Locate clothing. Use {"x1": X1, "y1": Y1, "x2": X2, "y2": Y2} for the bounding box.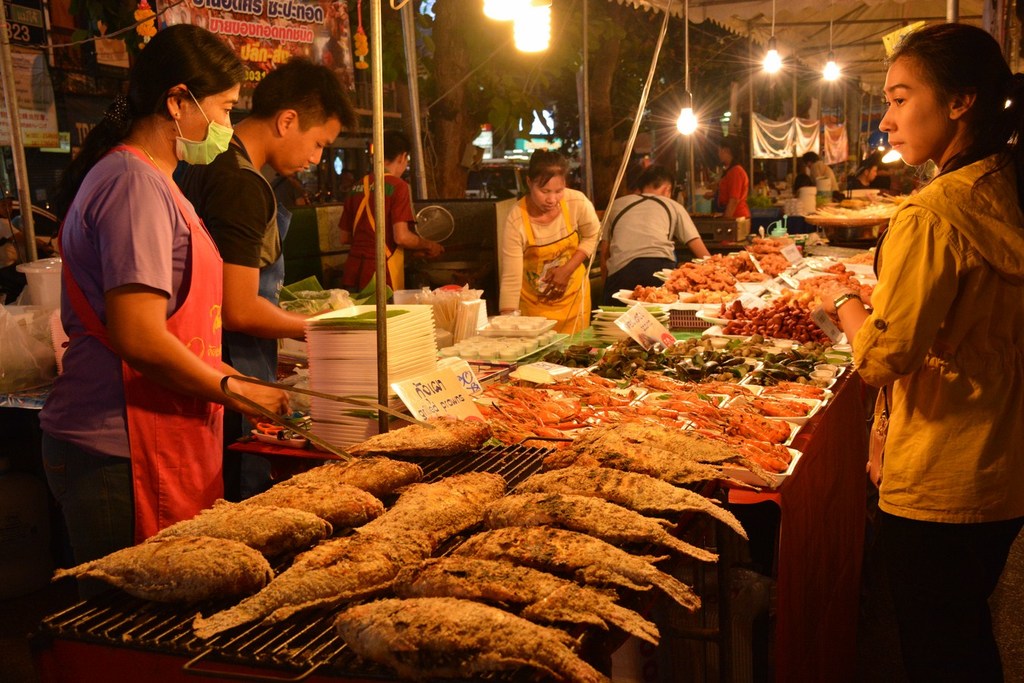
{"x1": 606, "y1": 187, "x2": 713, "y2": 313}.
